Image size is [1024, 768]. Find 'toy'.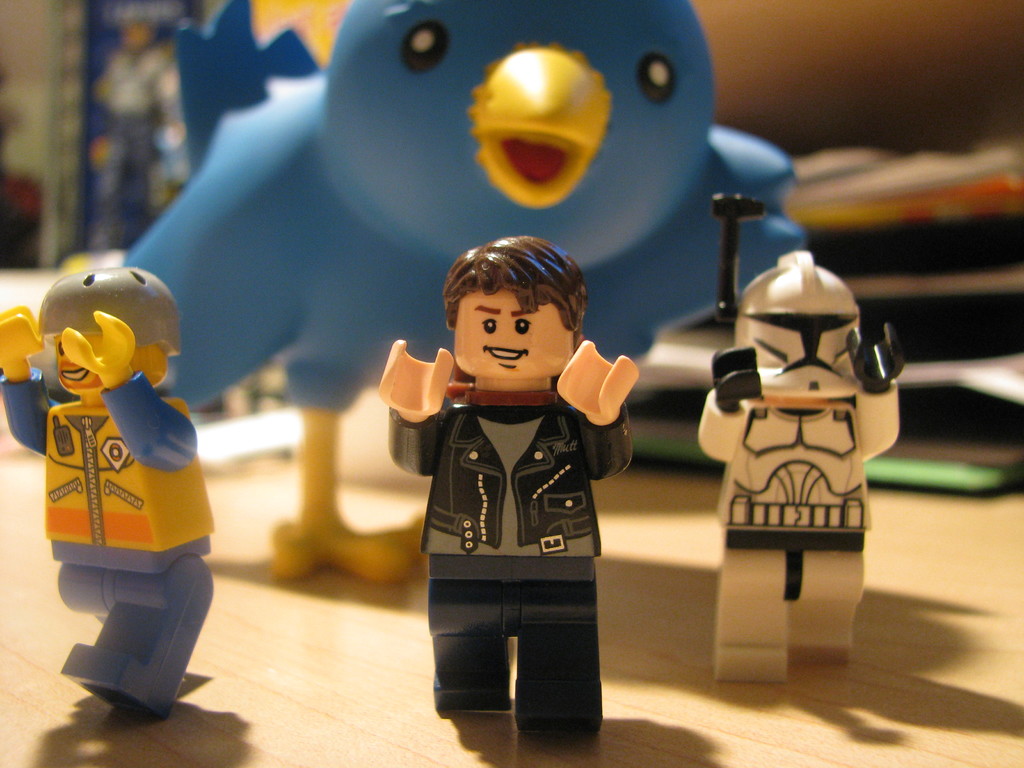
375,232,636,735.
